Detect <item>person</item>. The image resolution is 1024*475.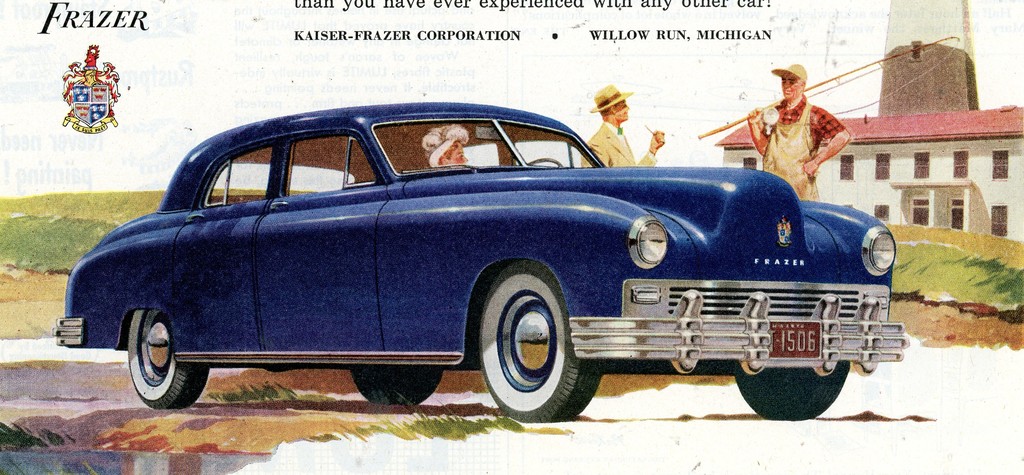
locate(417, 125, 474, 171).
